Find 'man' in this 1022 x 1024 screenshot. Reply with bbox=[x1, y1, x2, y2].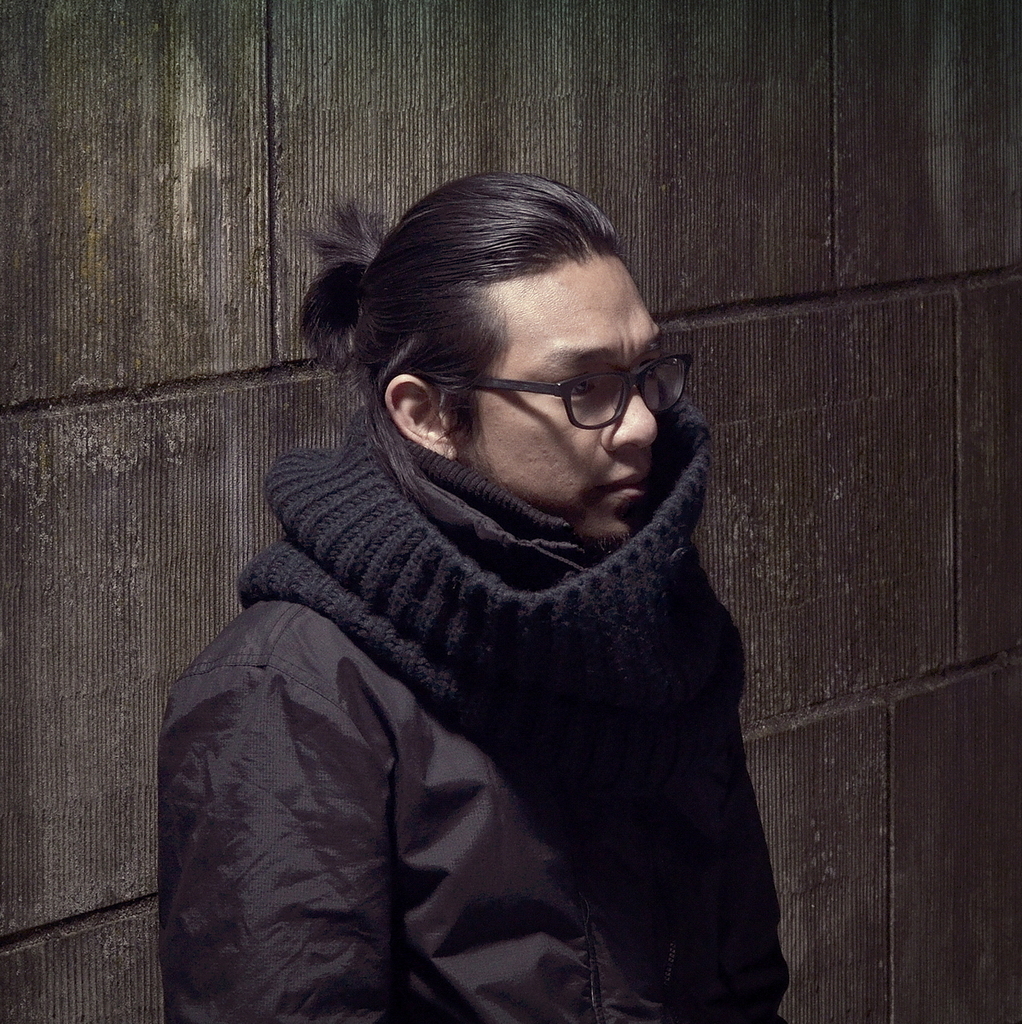
bbox=[154, 169, 794, 1023].
